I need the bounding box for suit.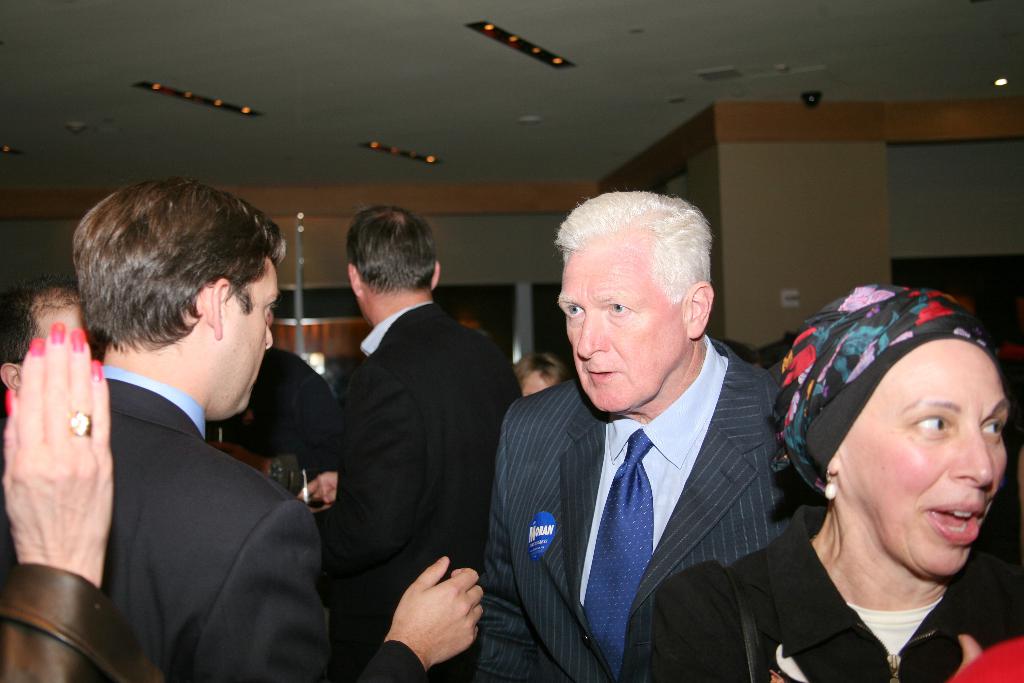
Here it is: locate(498, 250, 802, 679).
